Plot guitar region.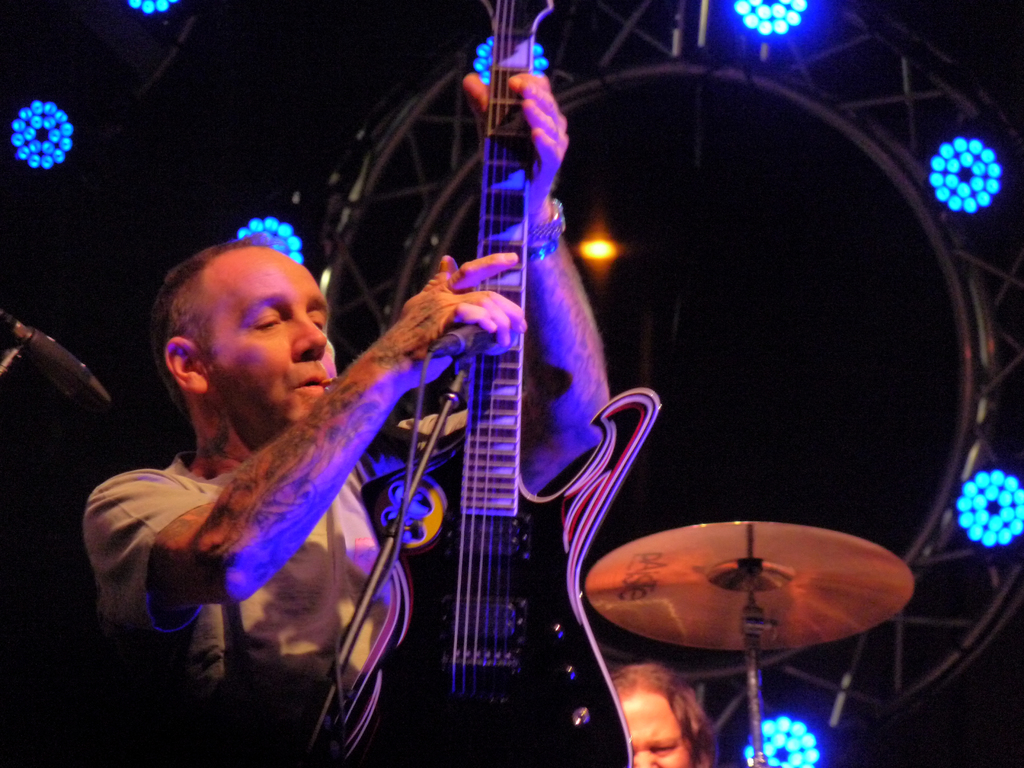
Plotted at 318 0 666 767.
